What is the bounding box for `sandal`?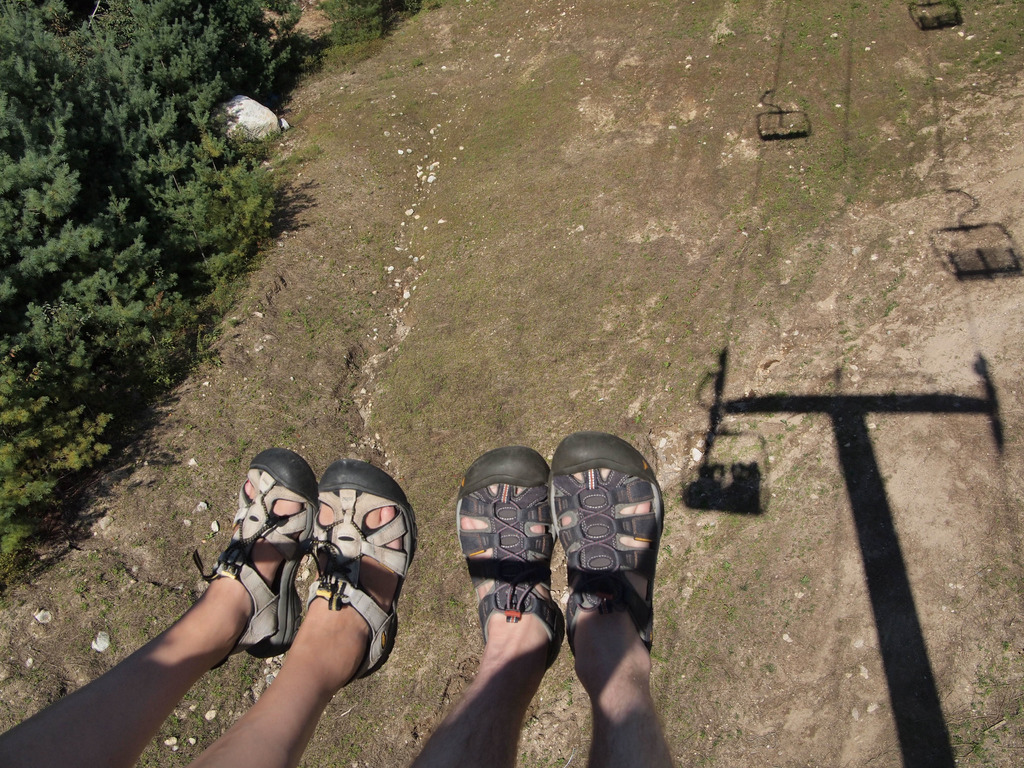
region(308, 458, 419, 675).
